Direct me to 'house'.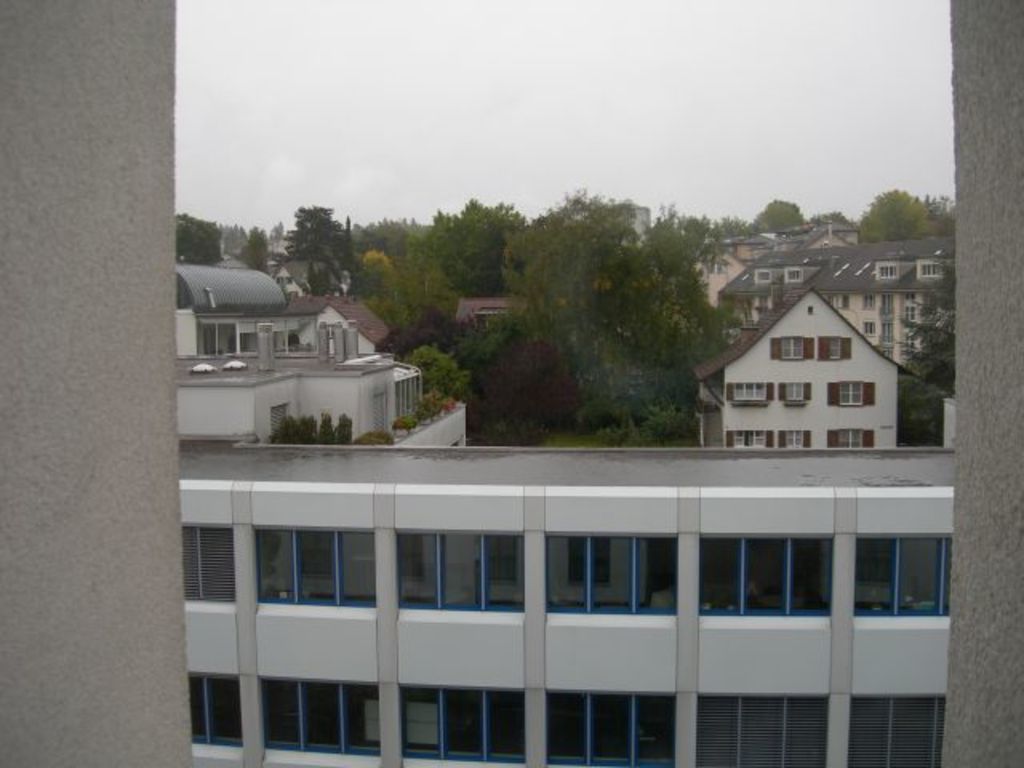
Direction: (left=714, top=214, right=960, bottom=395).
